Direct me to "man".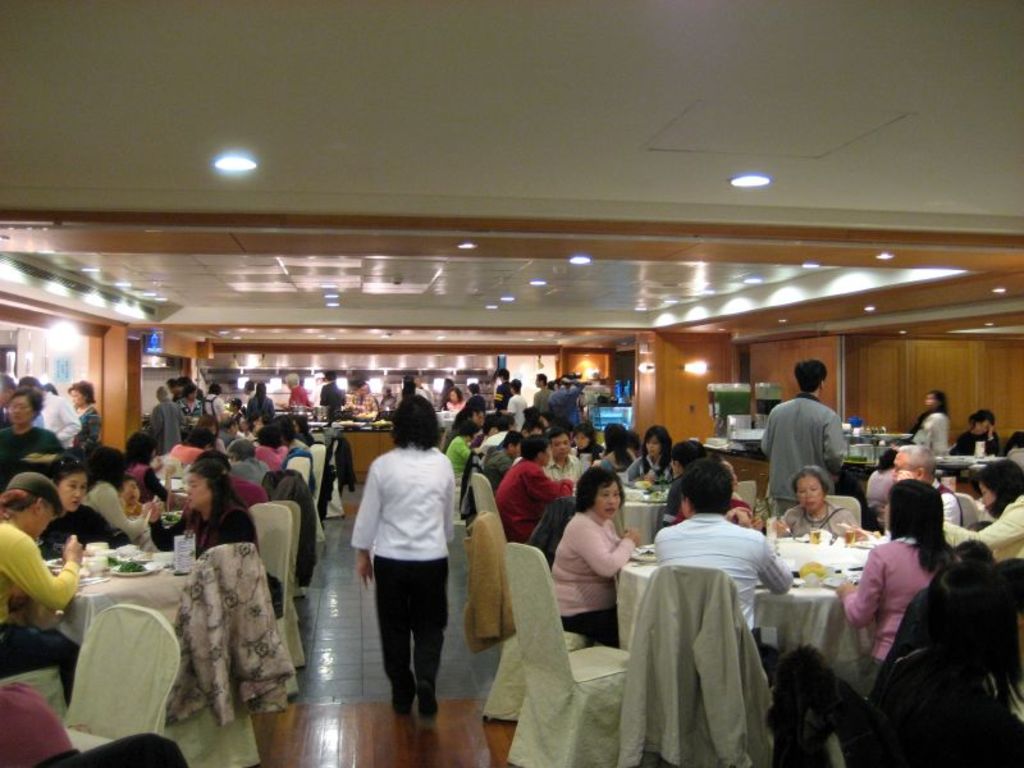
Direction: [541, 430, 585, 486].
